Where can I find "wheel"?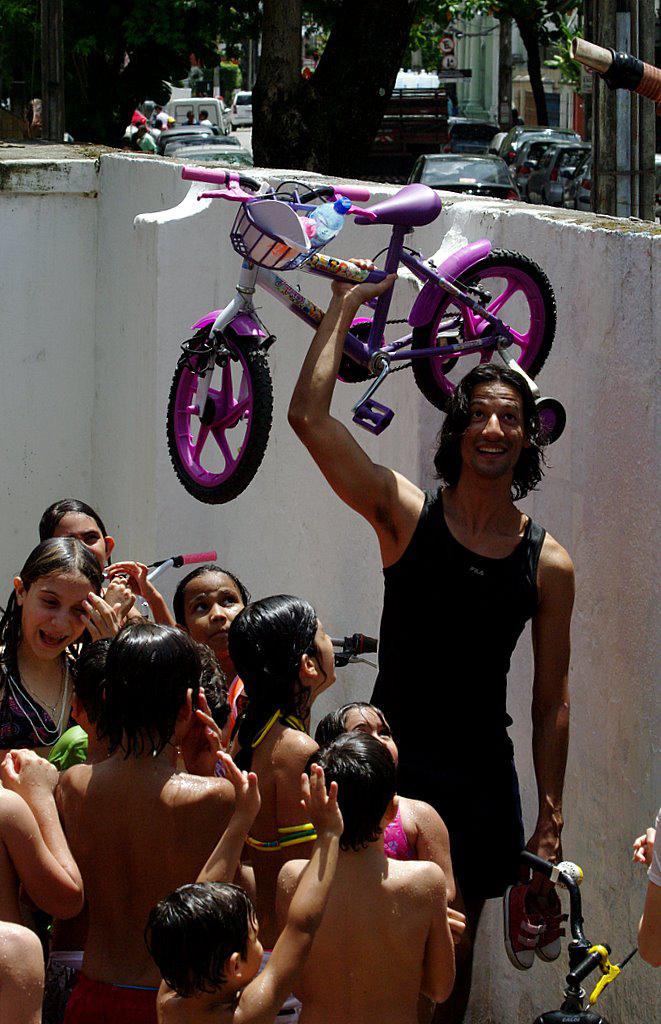
You can find it at region(412, 249, 559, 415).
